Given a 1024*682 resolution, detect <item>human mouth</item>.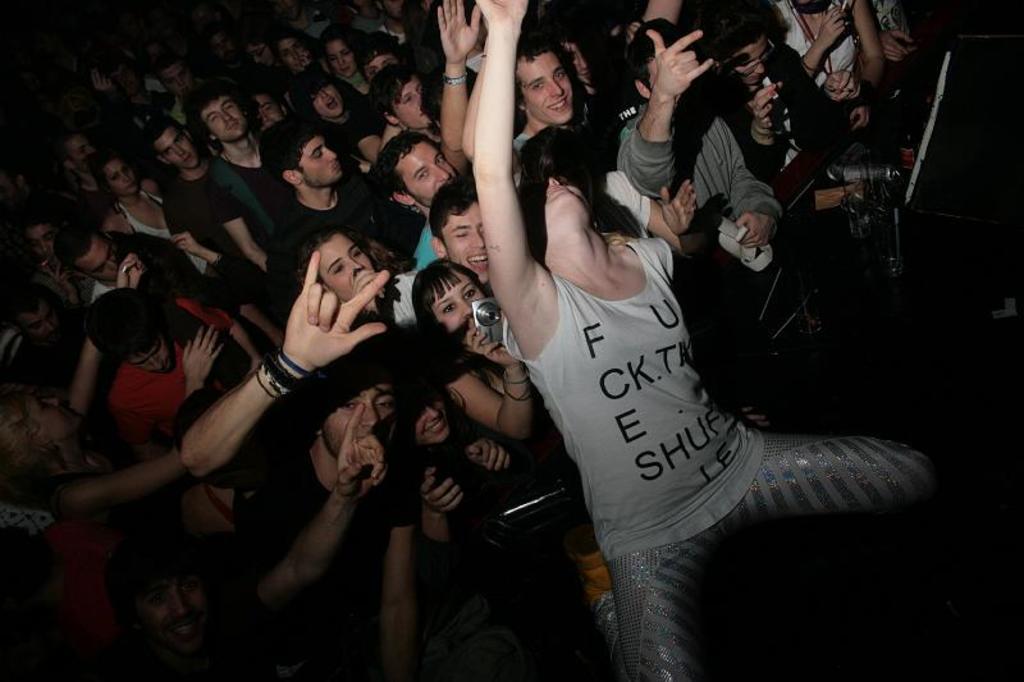
left=422, top=415, right=451, bottom=438.
